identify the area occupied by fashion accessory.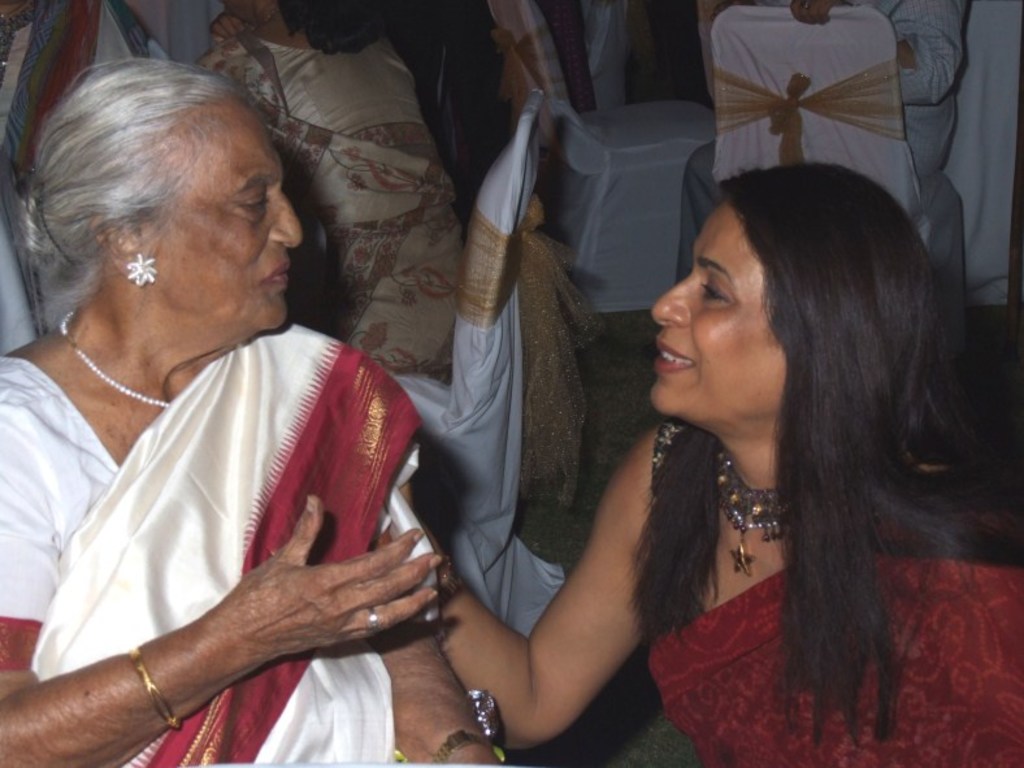
Area: detection(60, 309, 178, 407).
